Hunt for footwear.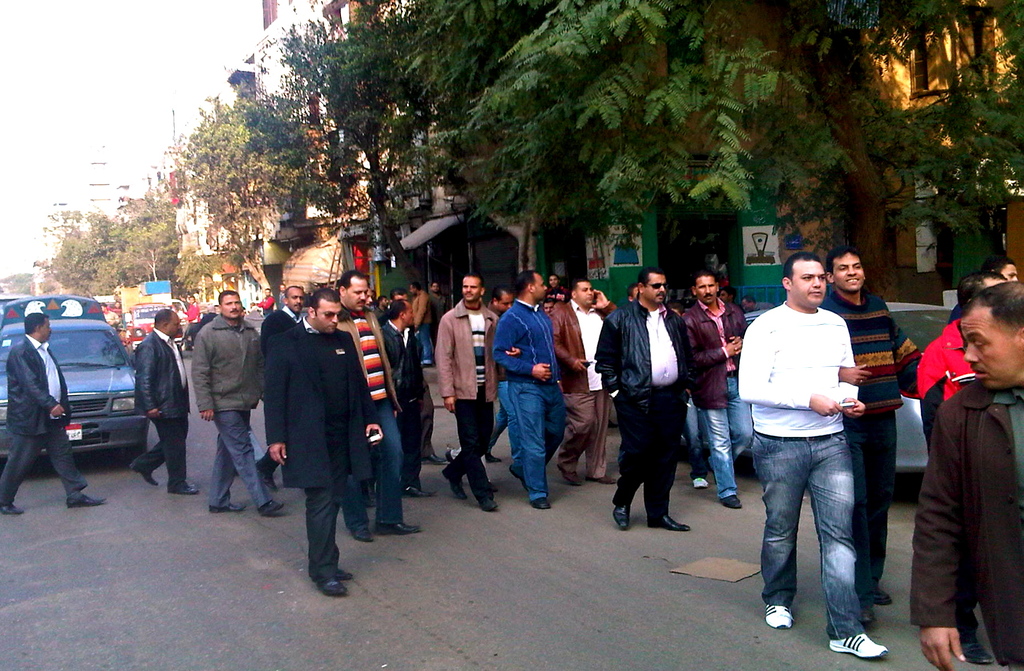
Hunted down at bbox=(829, 633, 890, 659).
